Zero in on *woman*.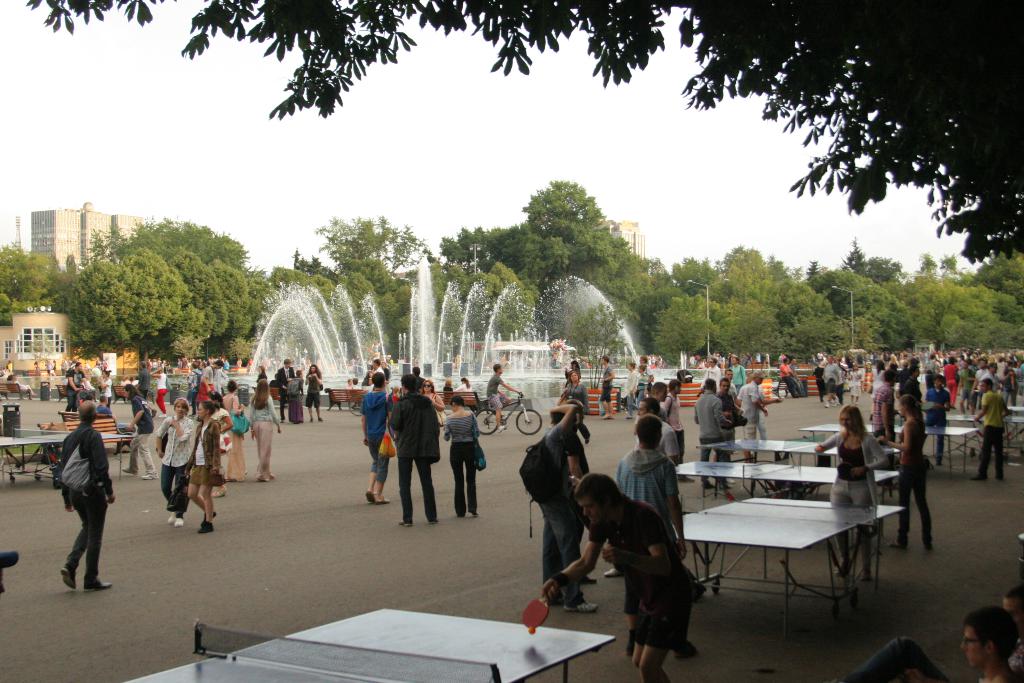
Zeroed in: (left=248, top=379, right=282, bottom=481).
